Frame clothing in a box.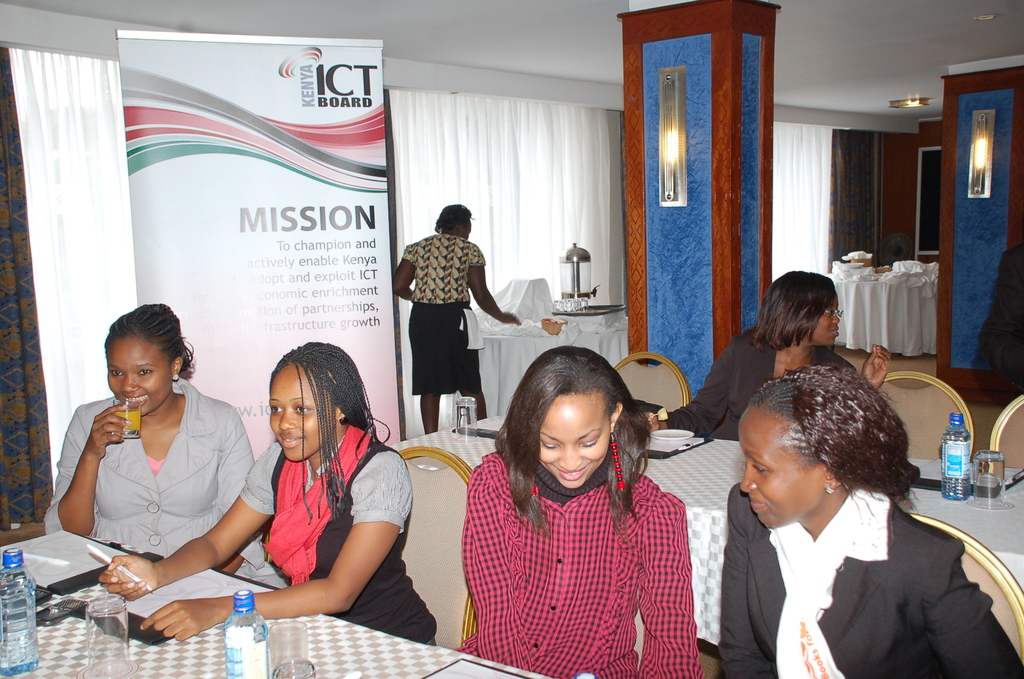
pyautogui.locateOnScreen(716, 485, 1023, 678).
